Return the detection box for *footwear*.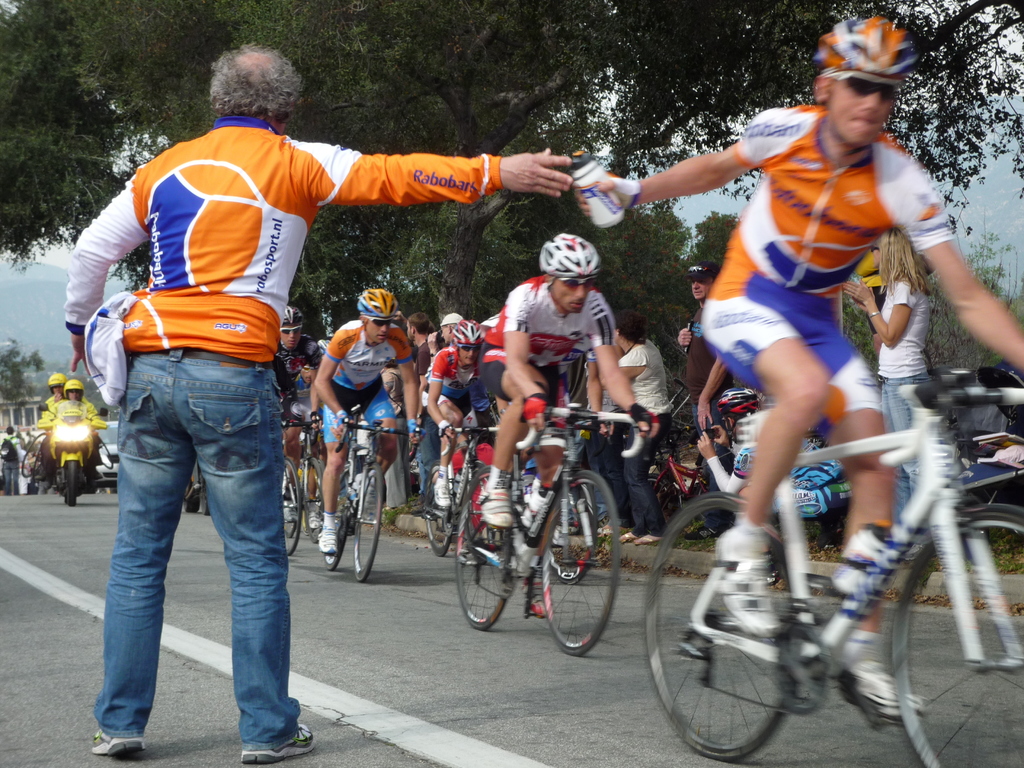
select_region(317, 516, 340, 557).
